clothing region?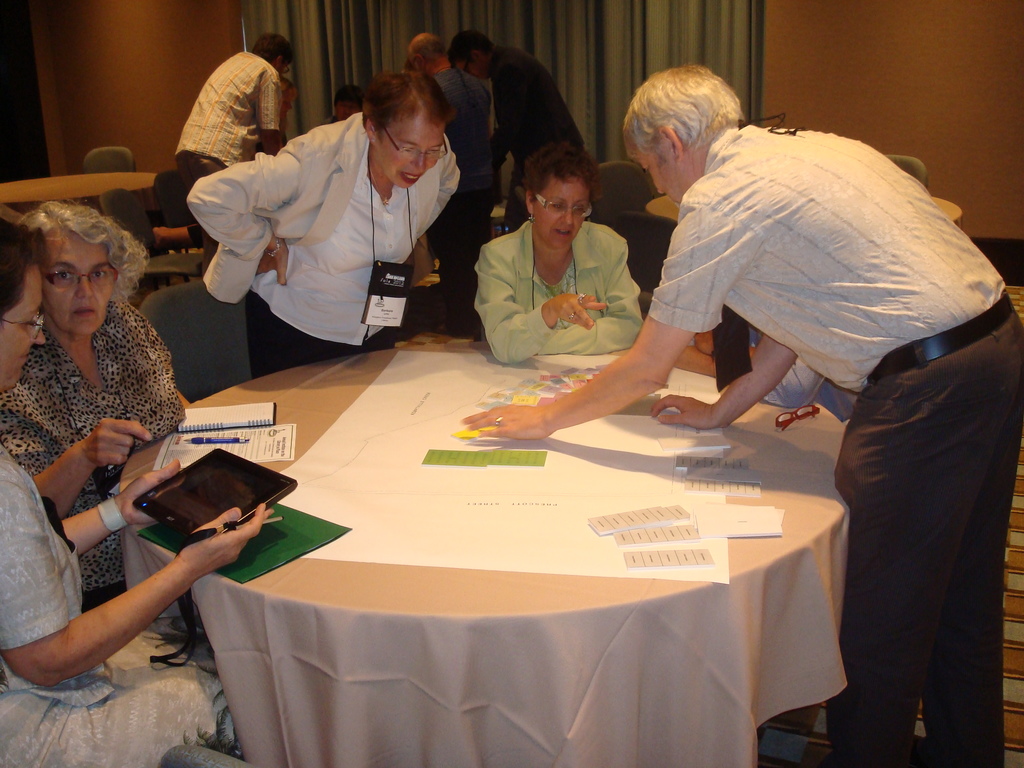
region(179, 108, 461, 373)
